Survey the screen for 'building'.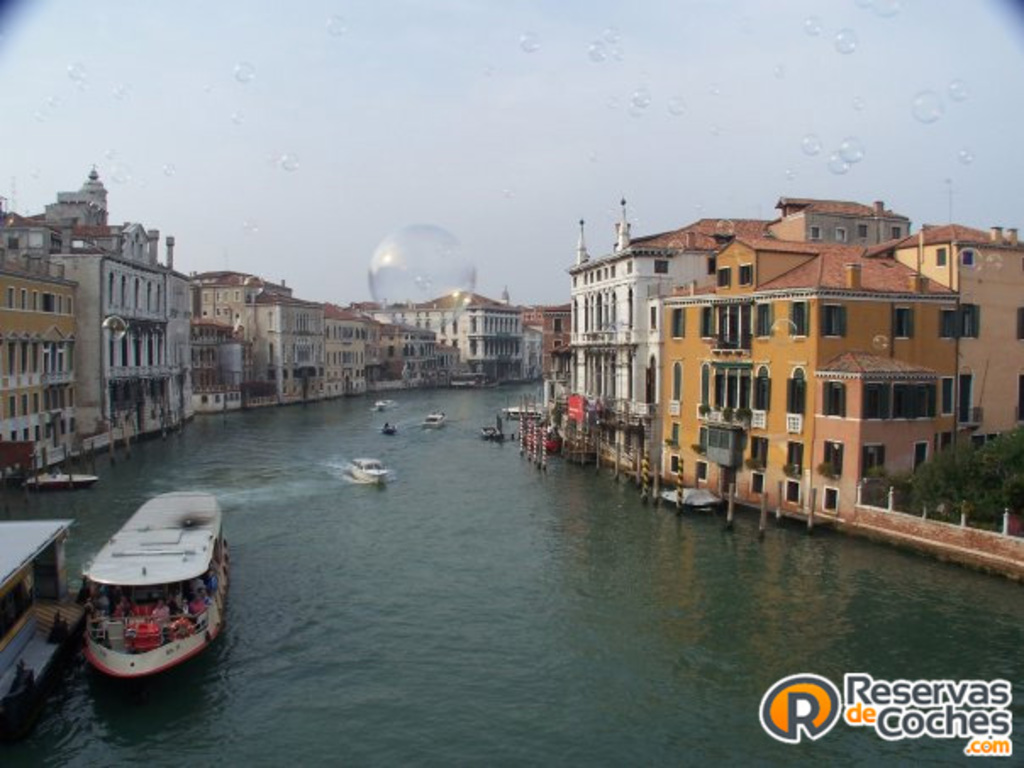
Survey found: select_region(324, 303, 442, 400).
